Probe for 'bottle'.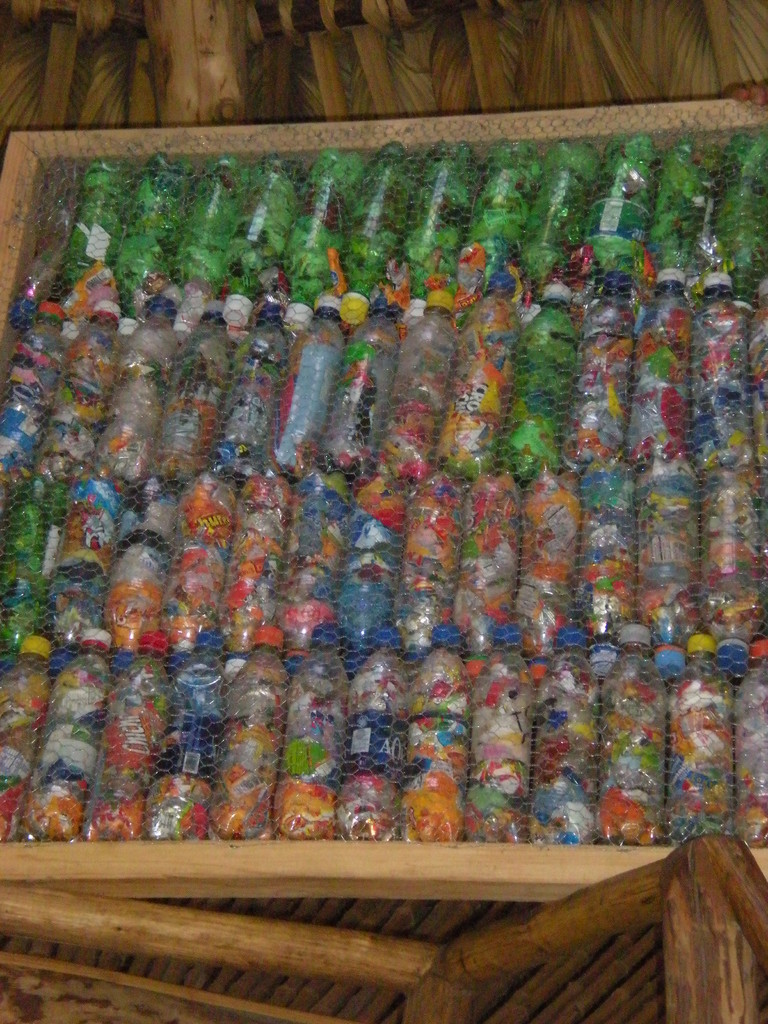
Probe result: (x1=290, y1=146, x2=365, y2=332).
